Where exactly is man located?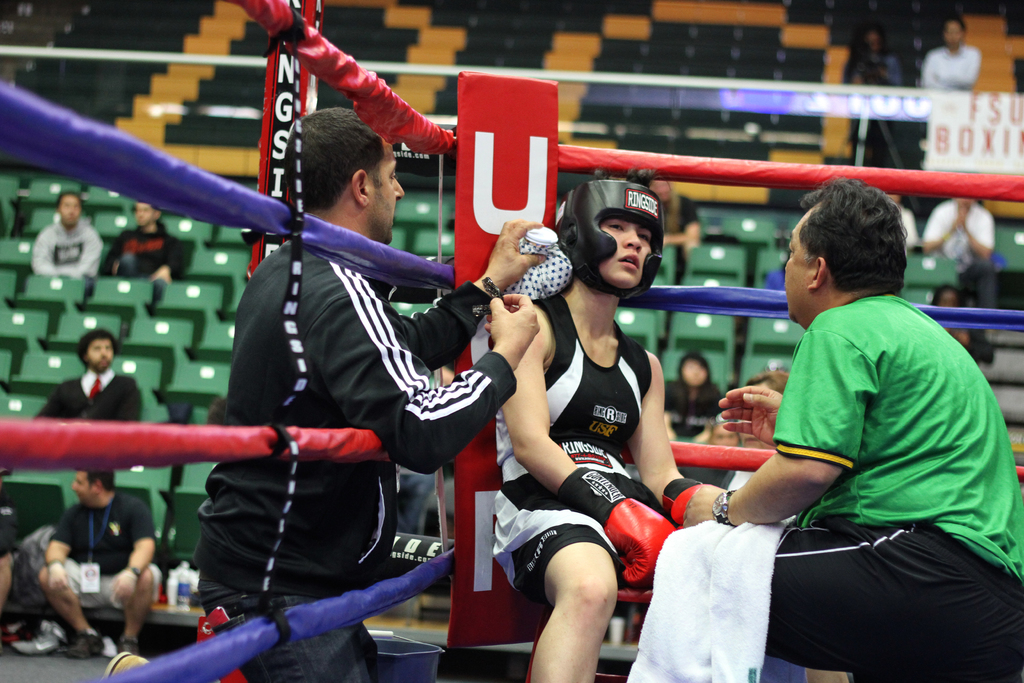
Its bounding box is 917,194,997,284.
